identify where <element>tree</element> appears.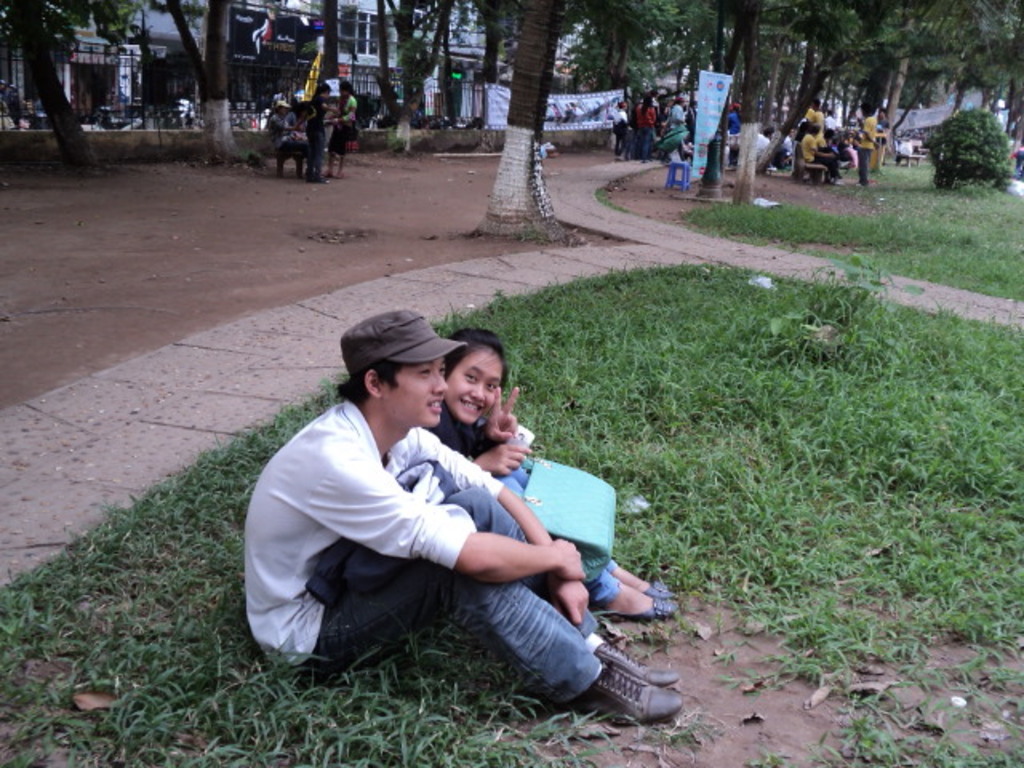
Appears at (left=0, top=0, right=146, bottom=179).
